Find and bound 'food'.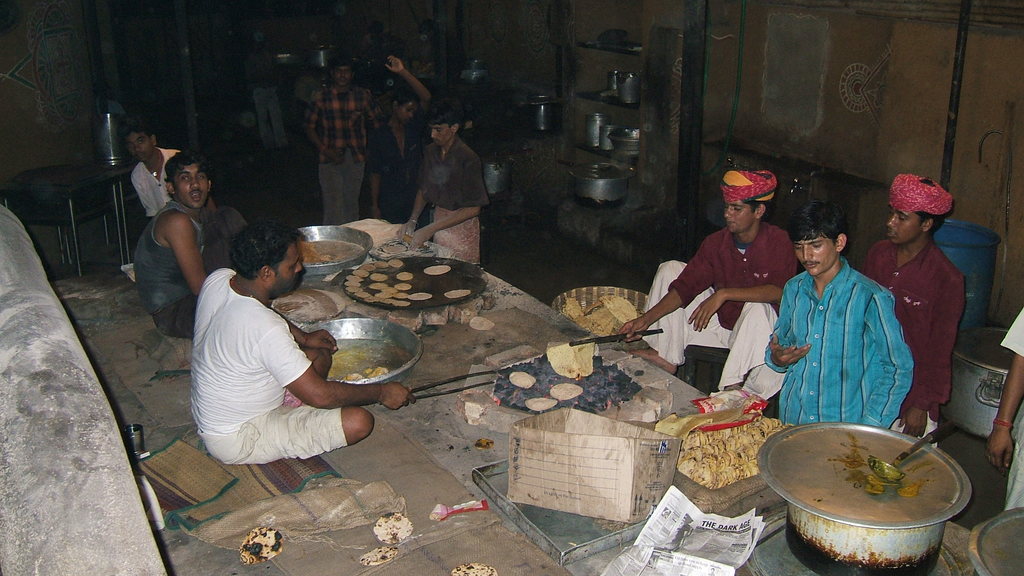
Bound: [x1=369, y1=273, x2=390, y2=284].
